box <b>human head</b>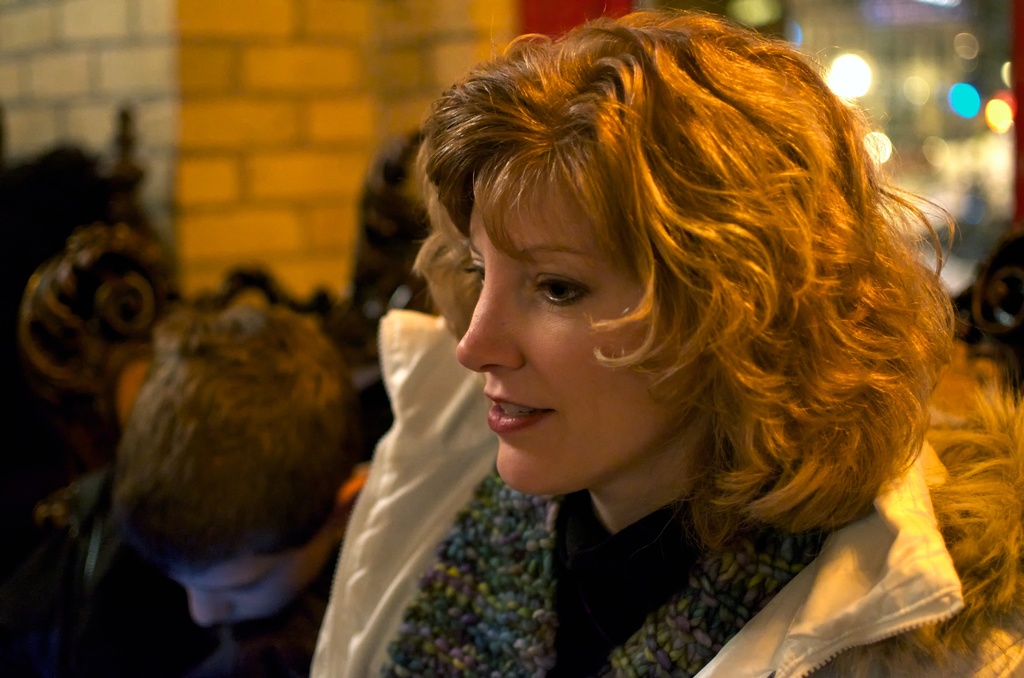
locate(136, 319, 372, 631)
